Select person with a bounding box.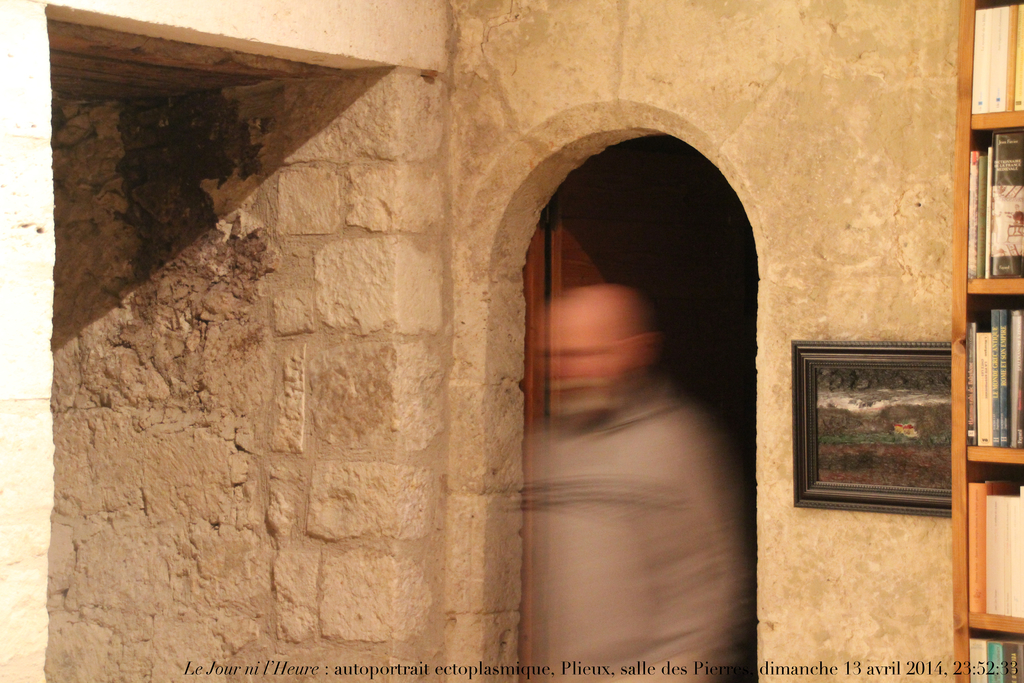
[x1=523, y1=272, x2=752, y2=682].
